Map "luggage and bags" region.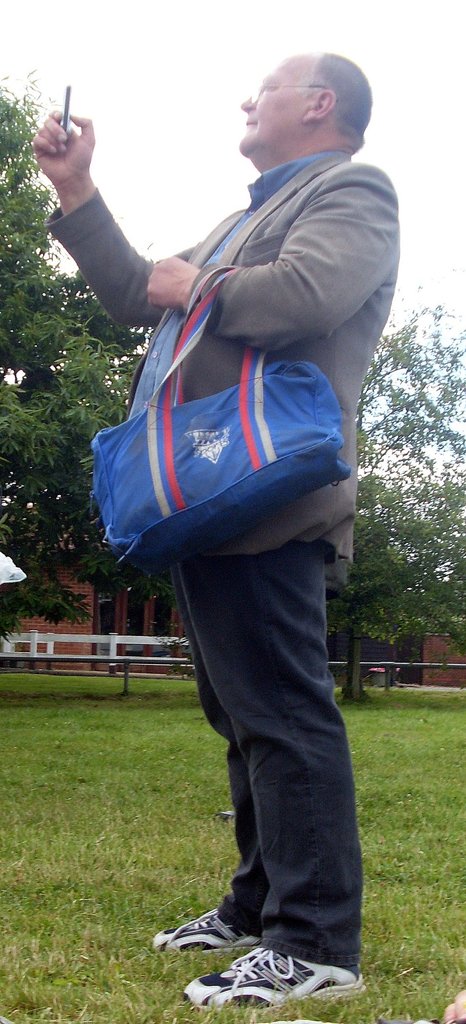
Mapped to <box>87,264,350,581</box>.
